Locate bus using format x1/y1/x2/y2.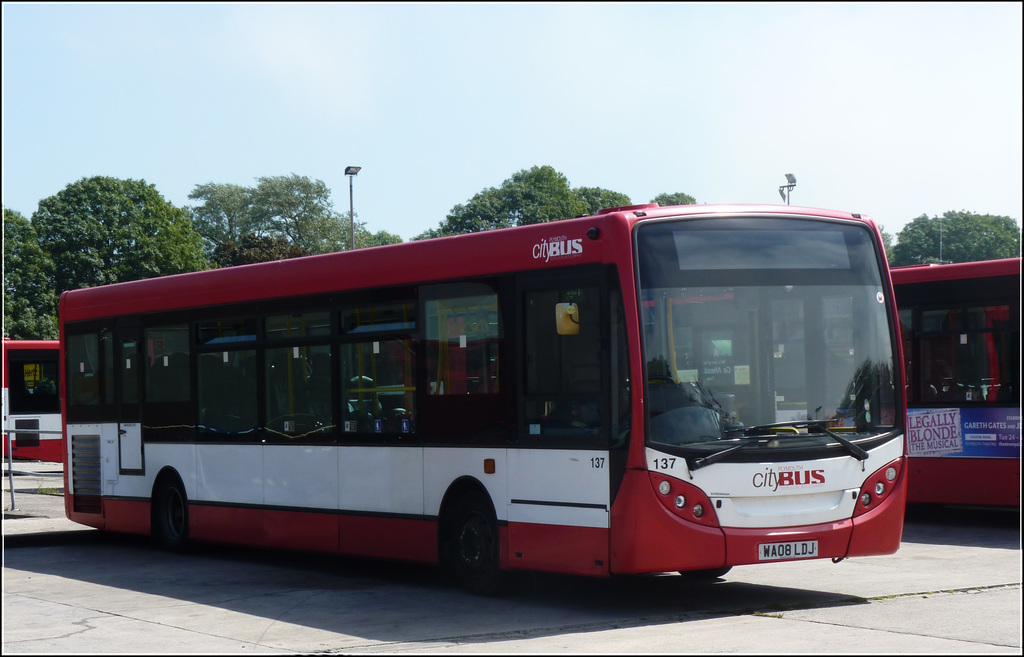
636/257/1023/507.
